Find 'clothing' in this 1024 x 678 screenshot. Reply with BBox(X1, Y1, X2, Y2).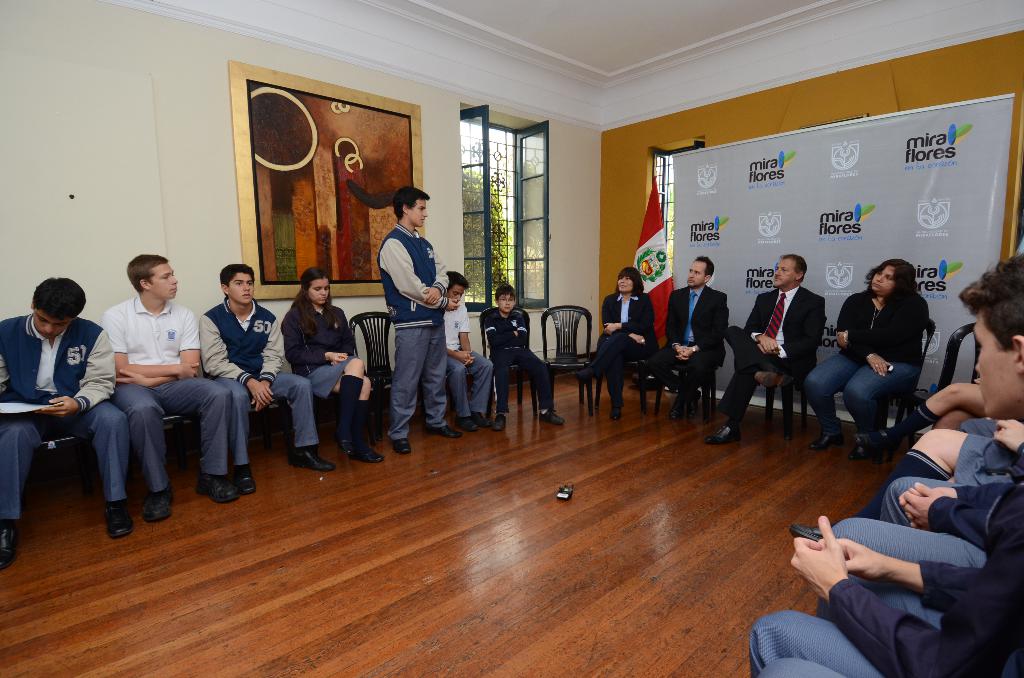
BBox(374, 217, 461, 436).
